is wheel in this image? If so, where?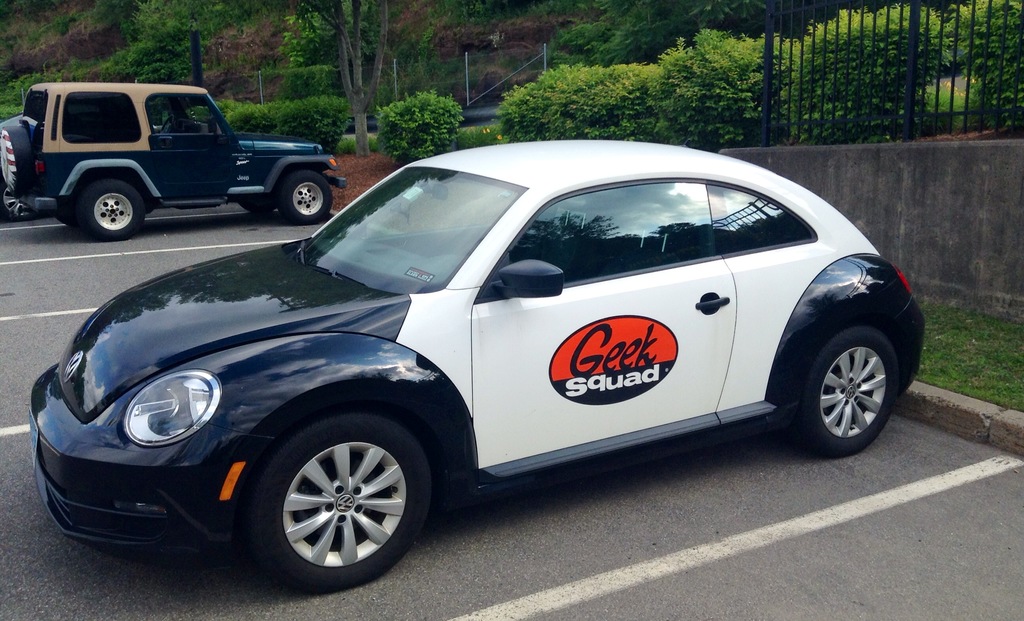
Yes, at 1/126/32/192.
